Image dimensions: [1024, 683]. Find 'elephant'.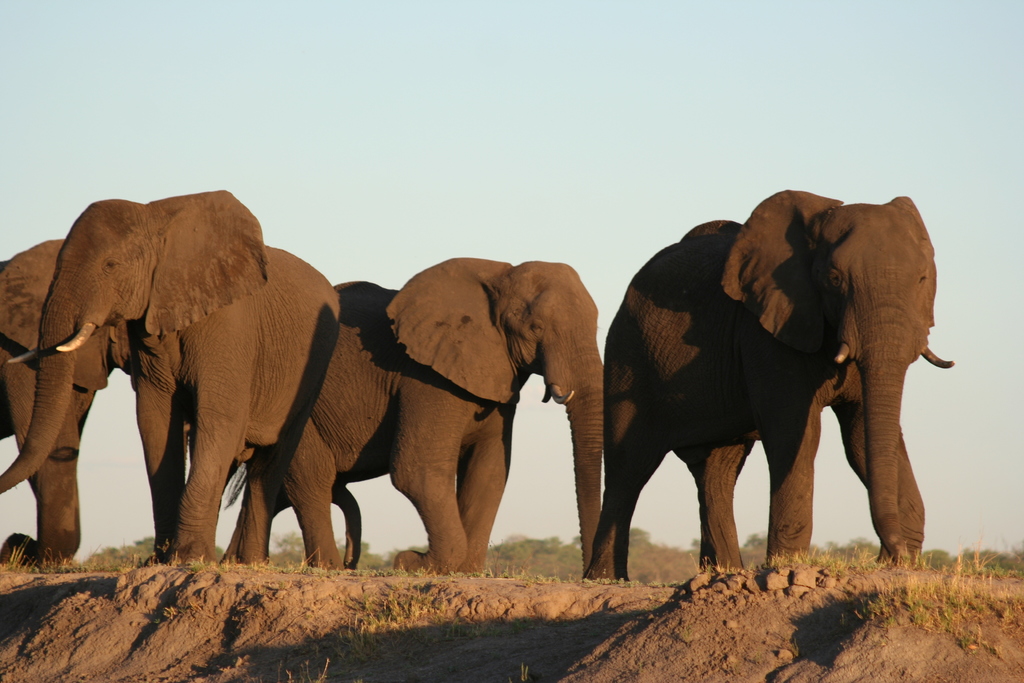
box=[215, 265, 644, 587].
